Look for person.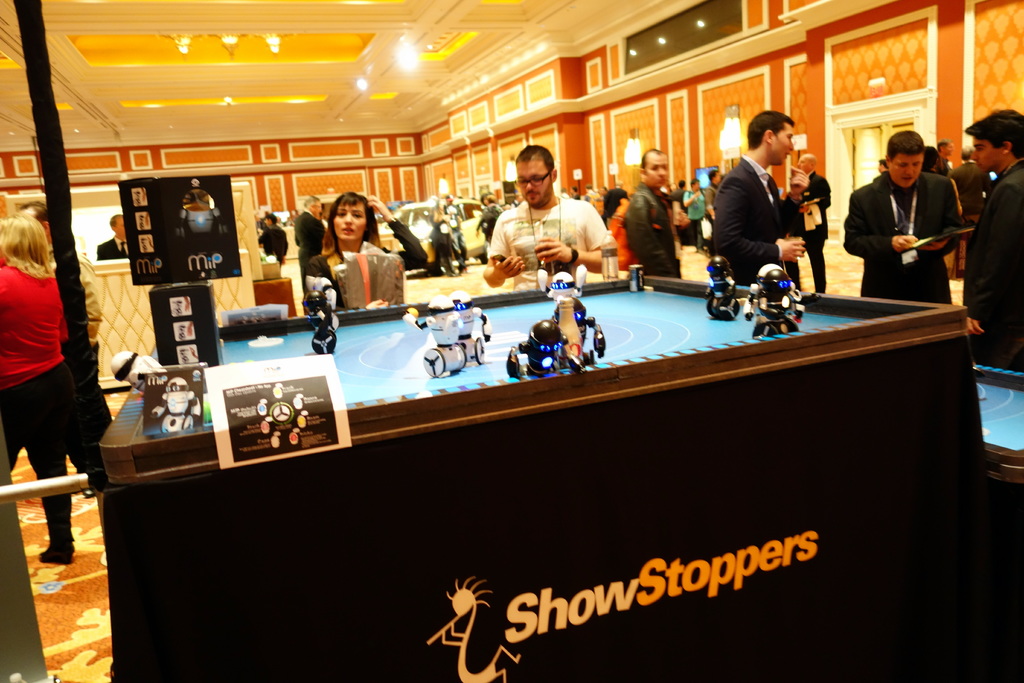
Found: (14, 198, 104, 498).
